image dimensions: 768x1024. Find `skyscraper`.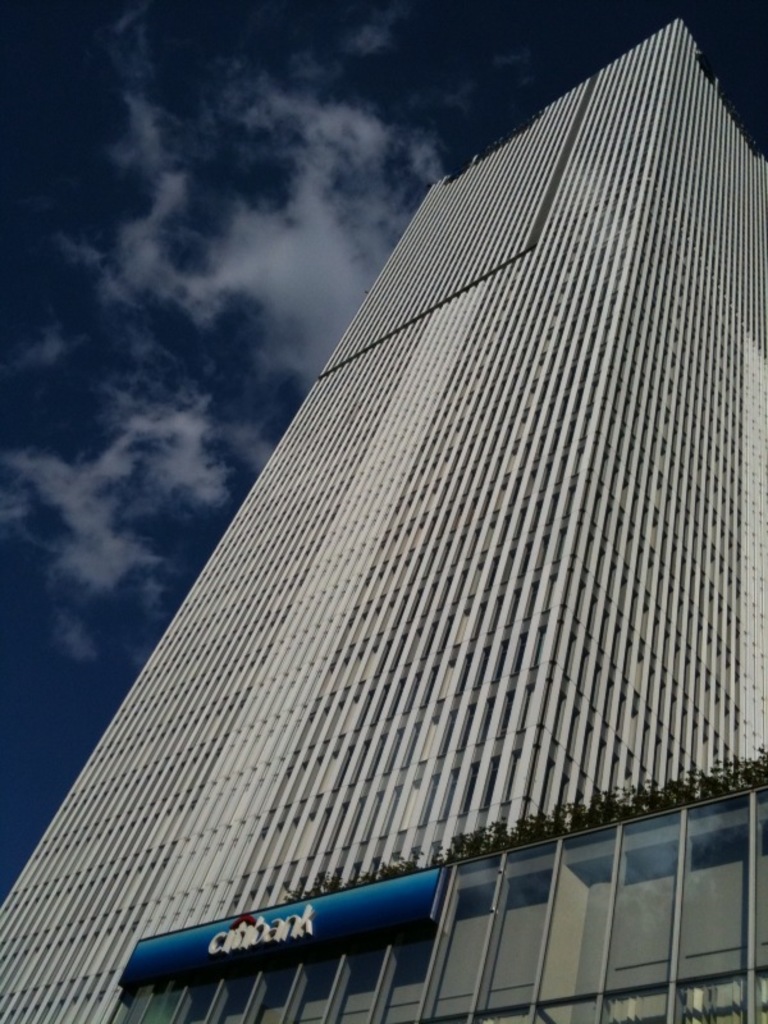
l=8, t=32, r=767, b=1023.
